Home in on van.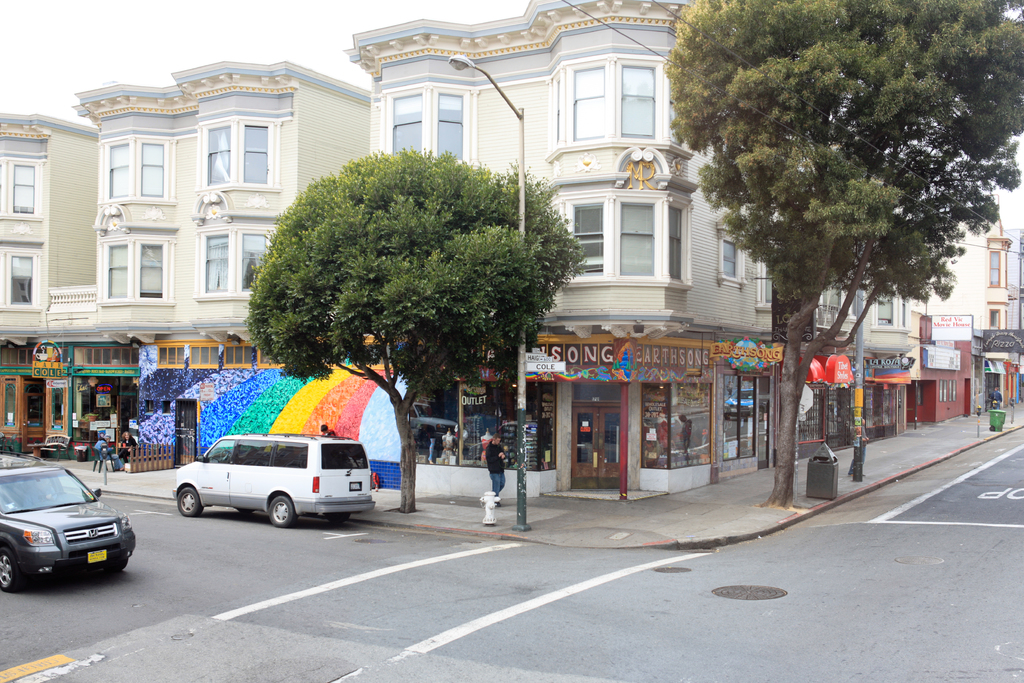
Homed in at {"x1": 168, "y1": 432, "x2": 374, "y2": 529}.
